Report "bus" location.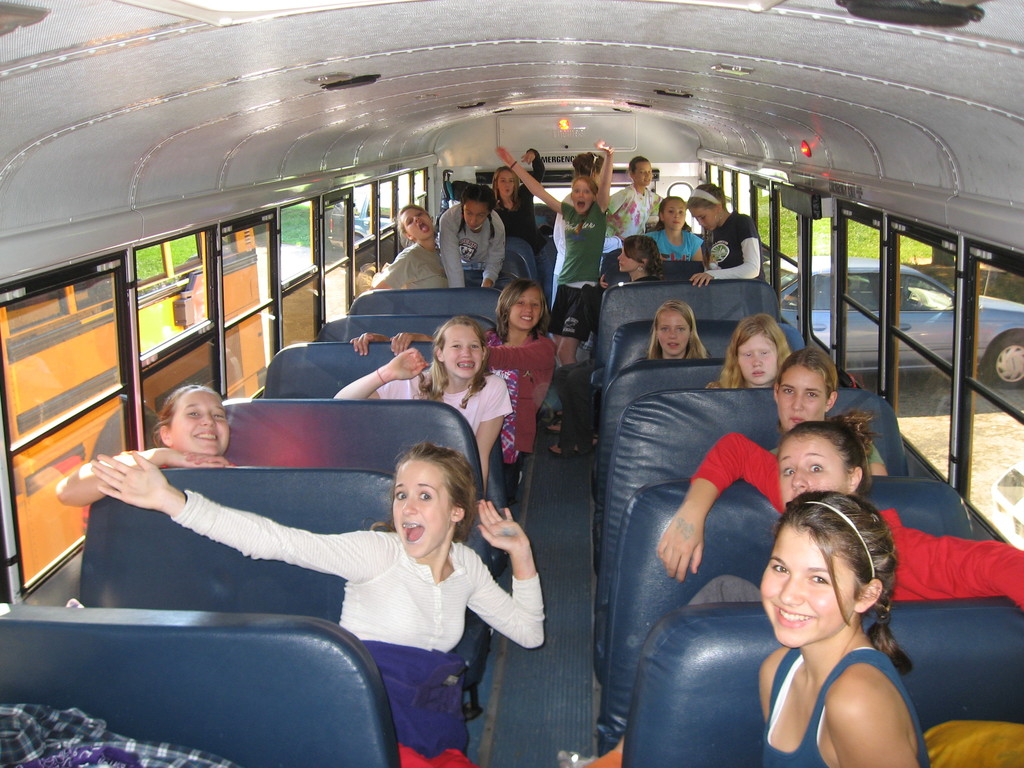
Report: box(1, 0, 1023, 767).
